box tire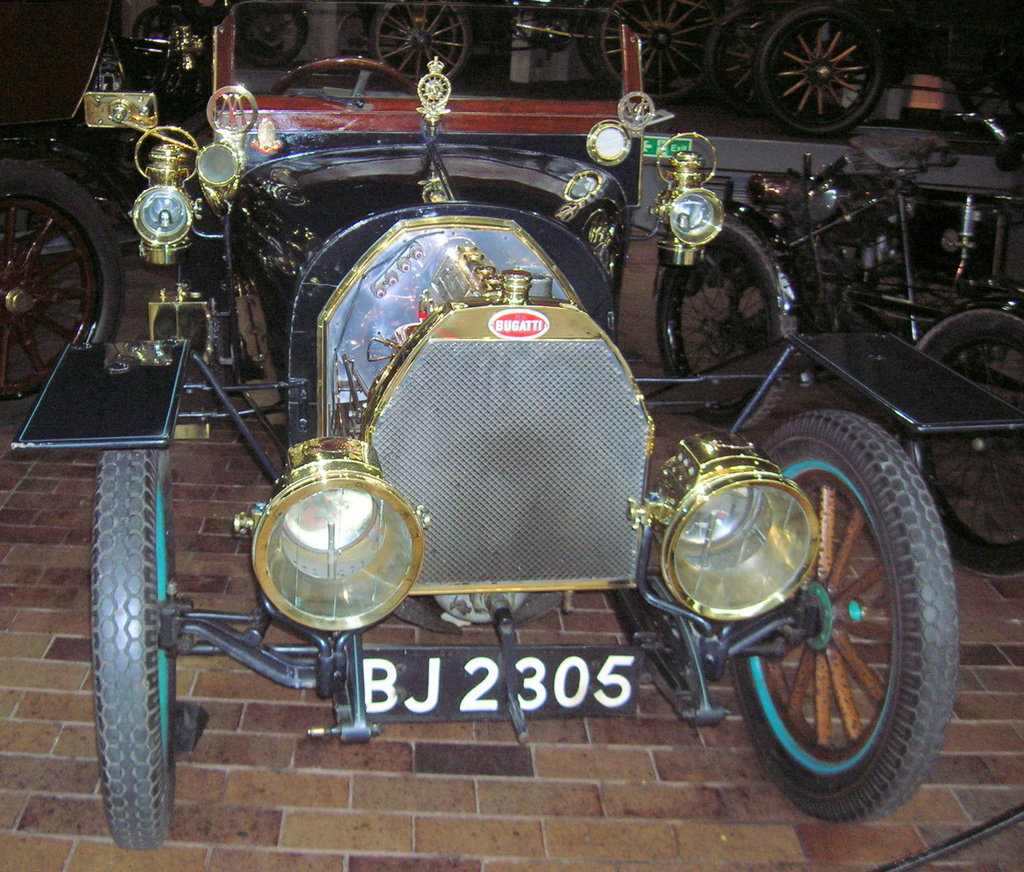
733 400 954 821
